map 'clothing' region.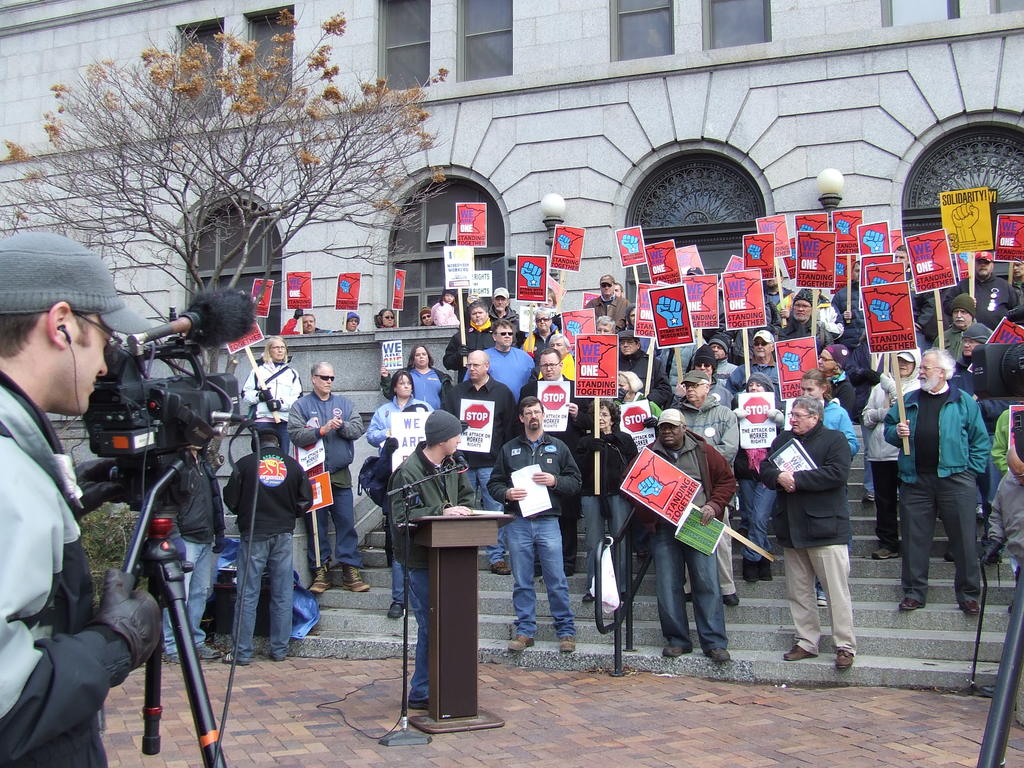
Mapped to {"left": 947, "top": 296, "right": 984, "bottom": 322}.
